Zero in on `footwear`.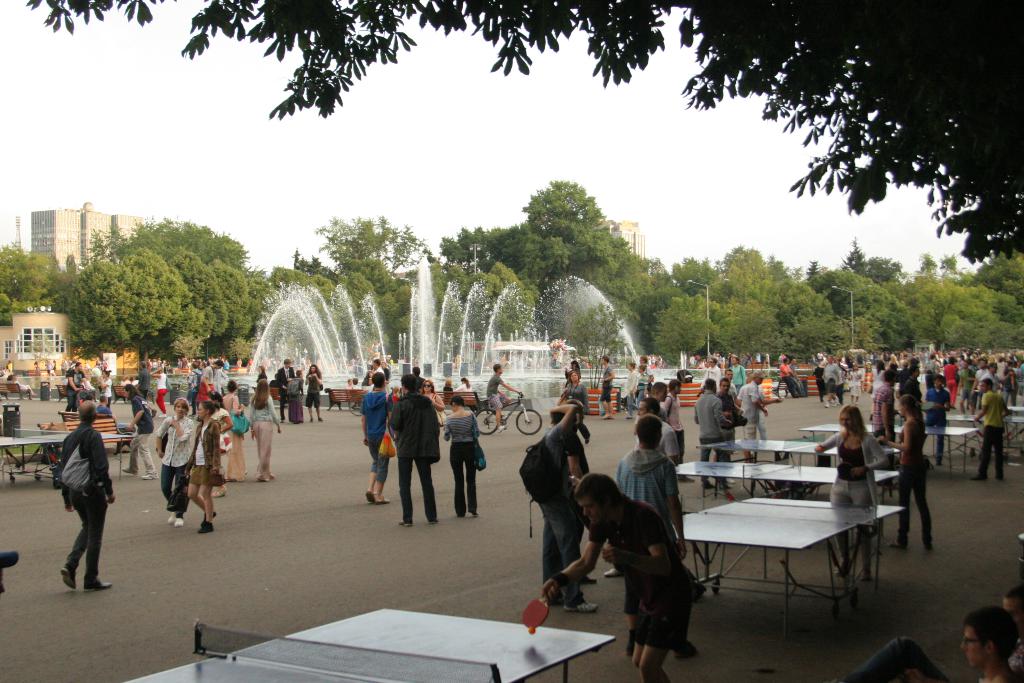
Zeroed in: select_region(625, 638, 635, 656).
